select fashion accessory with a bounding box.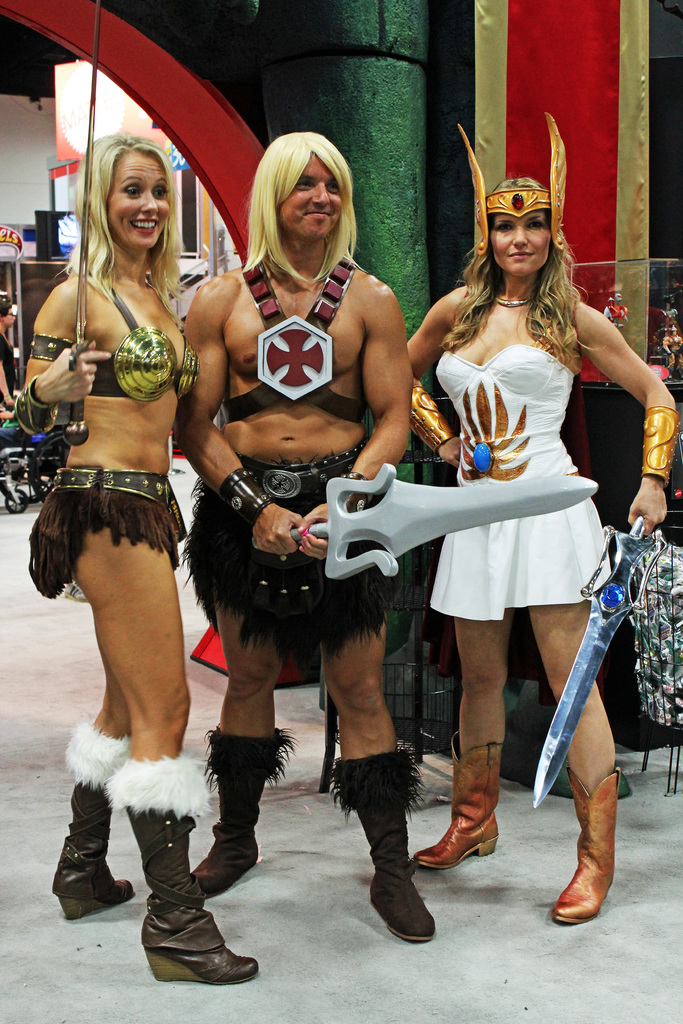
[left=26, top=335, right=76, bottom=360].
